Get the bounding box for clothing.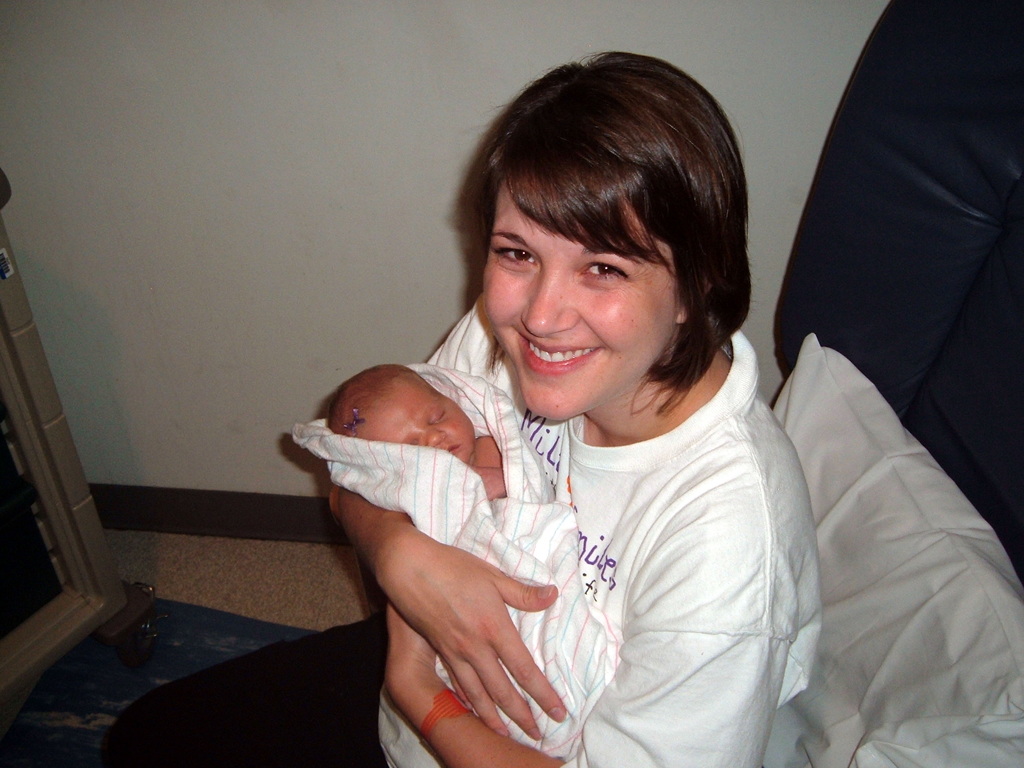
l=420, t=331, r=824, b=767.
